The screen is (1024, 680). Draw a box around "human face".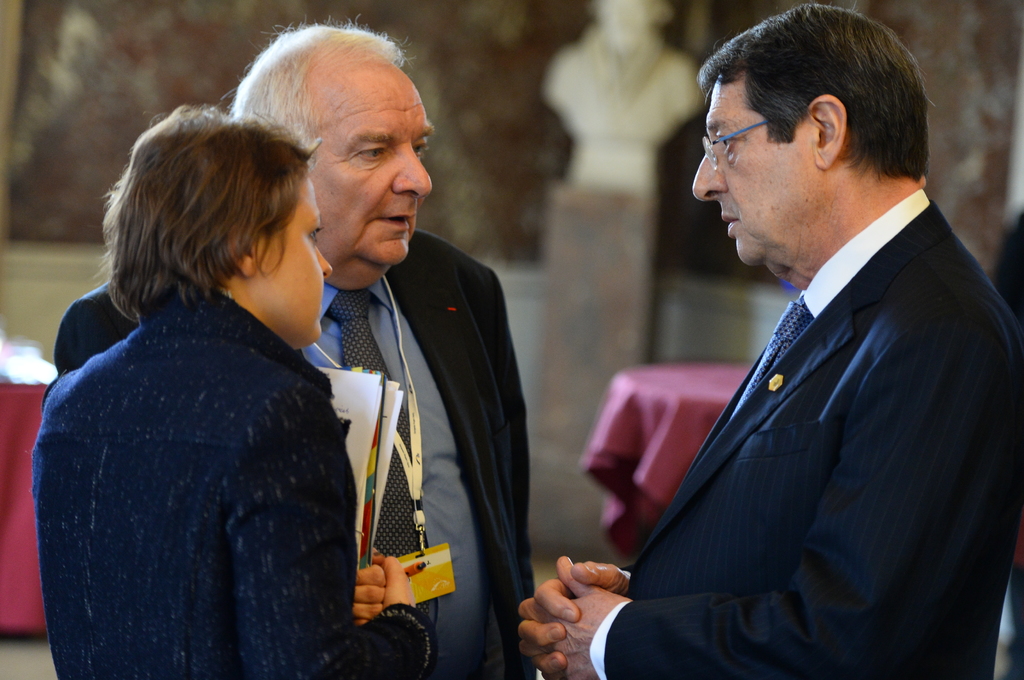
l=310, t=84, r=438, b=276.
